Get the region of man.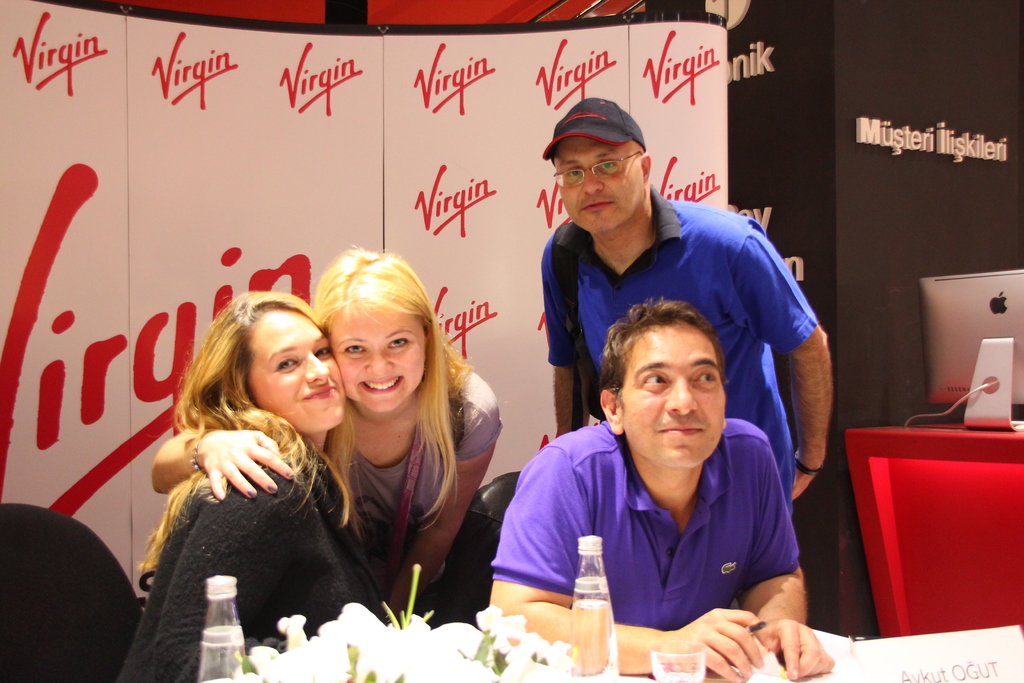
crop(539, 97, 834, 520).
